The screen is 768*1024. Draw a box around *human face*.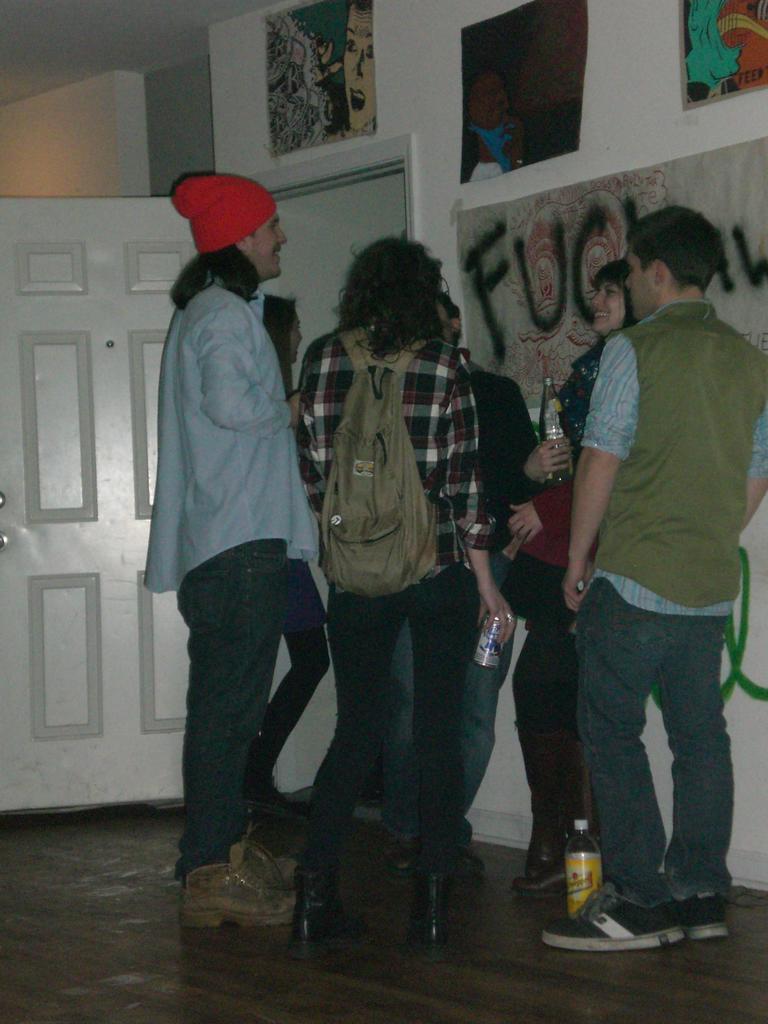
BBox(593, 279, 627, 330).
